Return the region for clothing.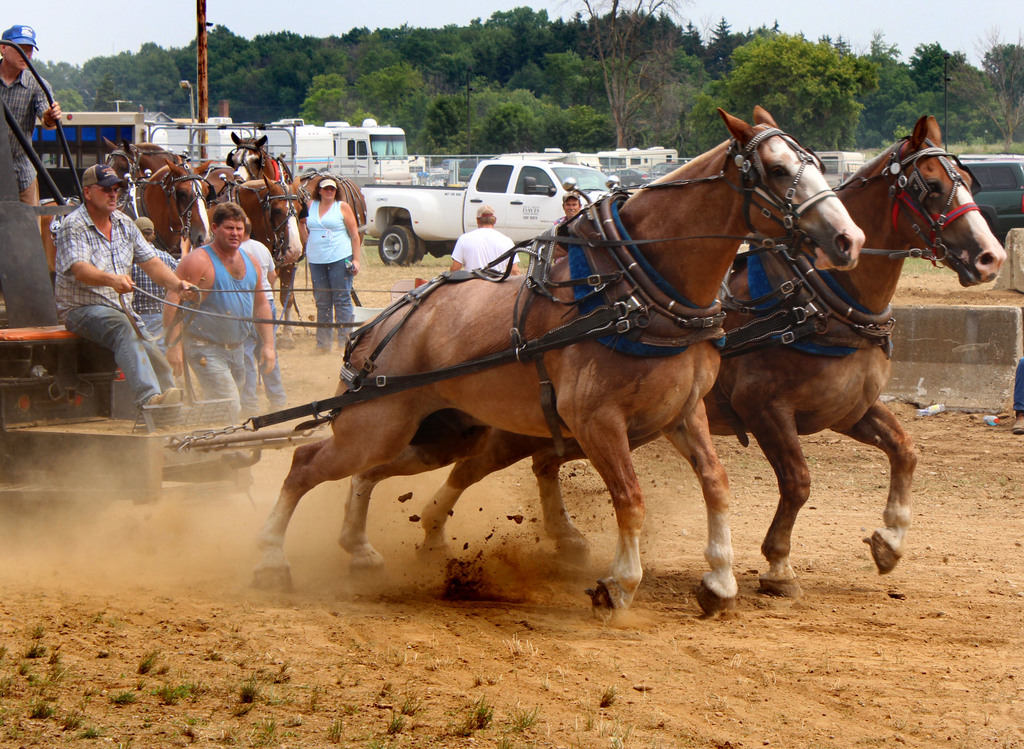
region(459, 223, 516, 275).
